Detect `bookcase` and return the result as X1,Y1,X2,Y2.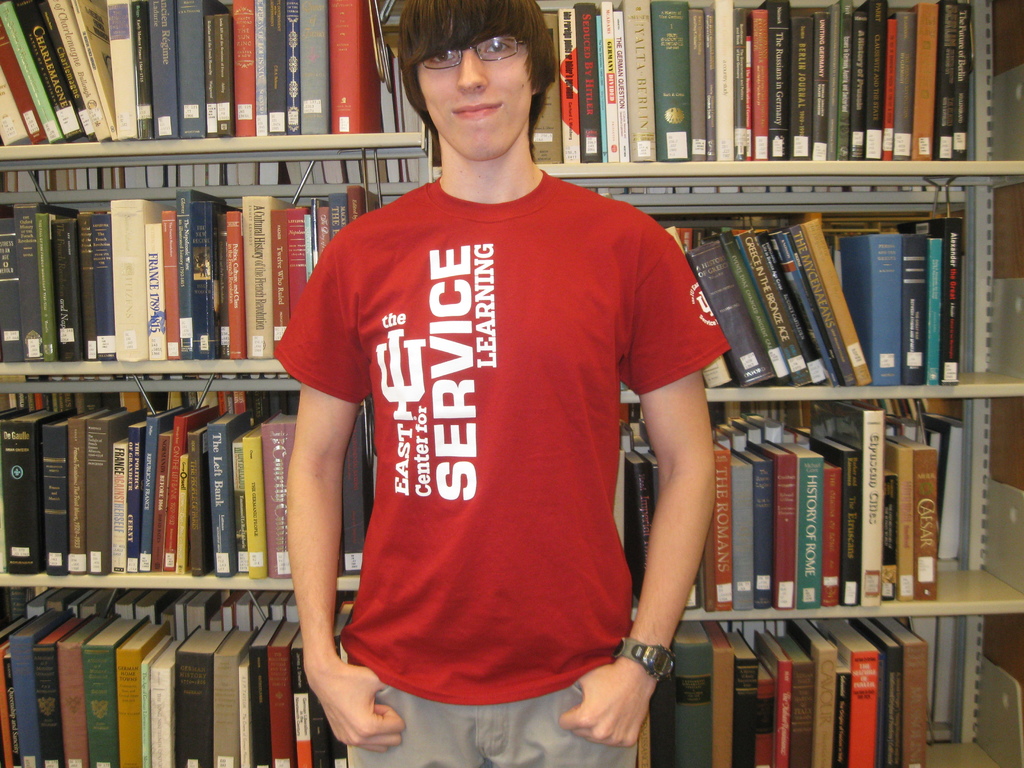
89,0,930,751.
